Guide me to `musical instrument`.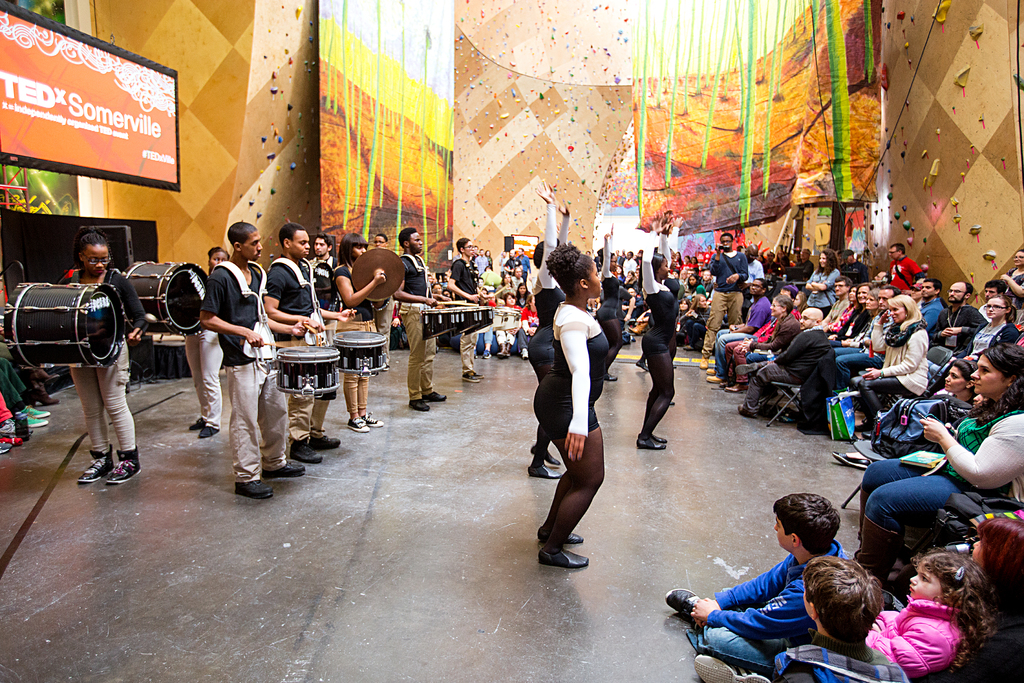
Guidance: l=116, t=255, r=216, b=336.
